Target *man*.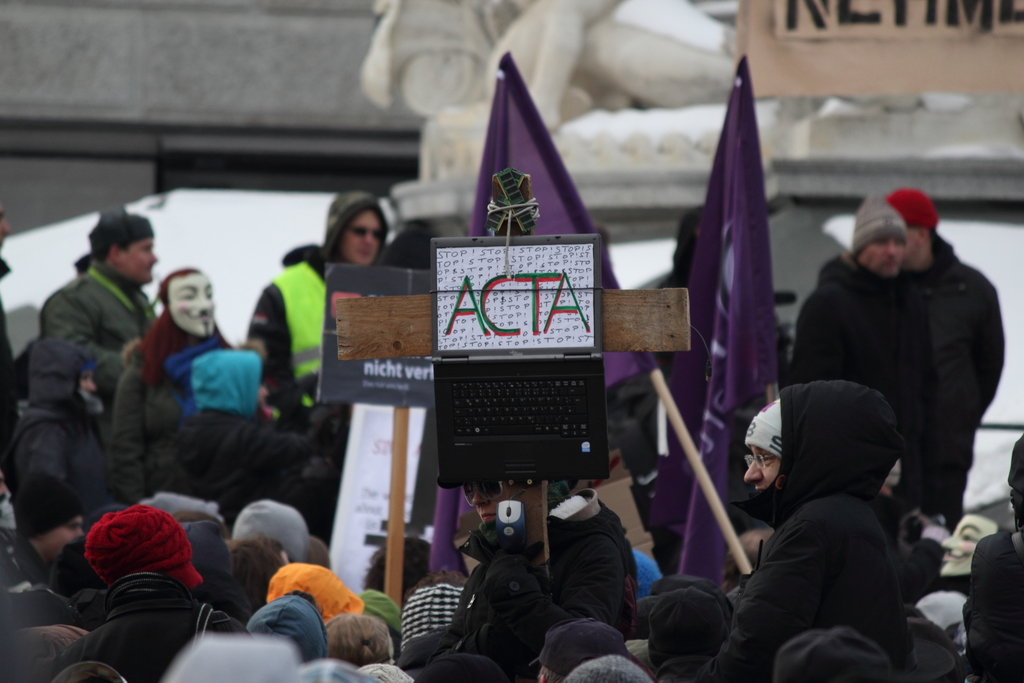
Target region: locate(882, 184, 1004, 541).
